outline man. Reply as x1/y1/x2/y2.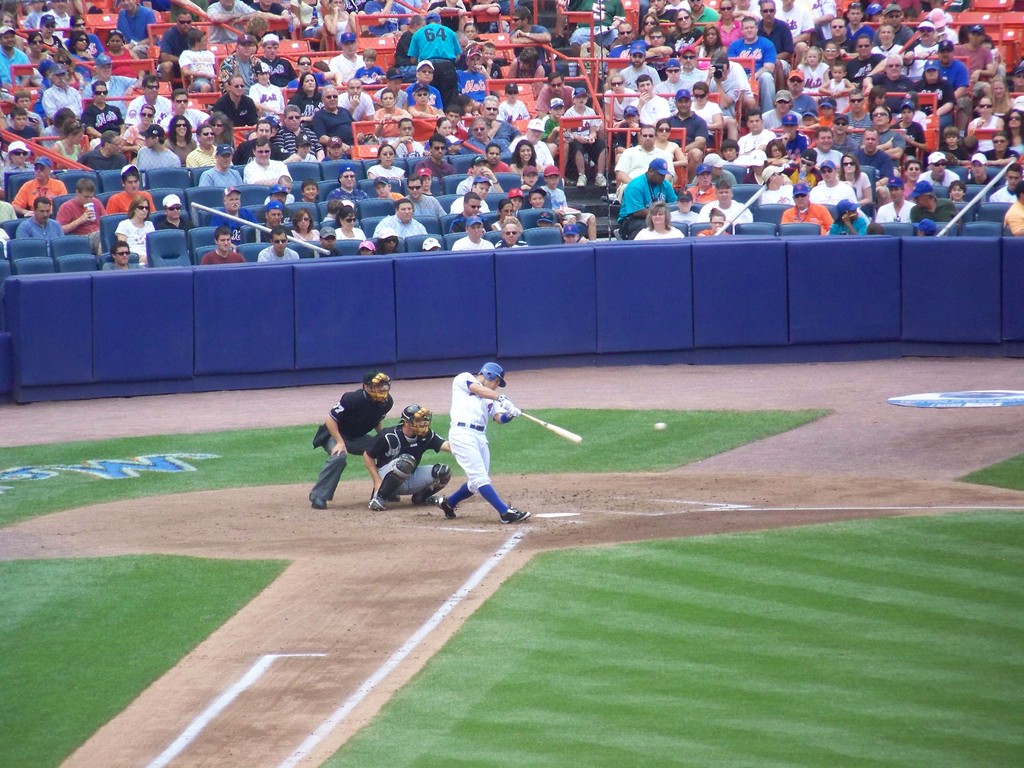
664/190/701/228.
